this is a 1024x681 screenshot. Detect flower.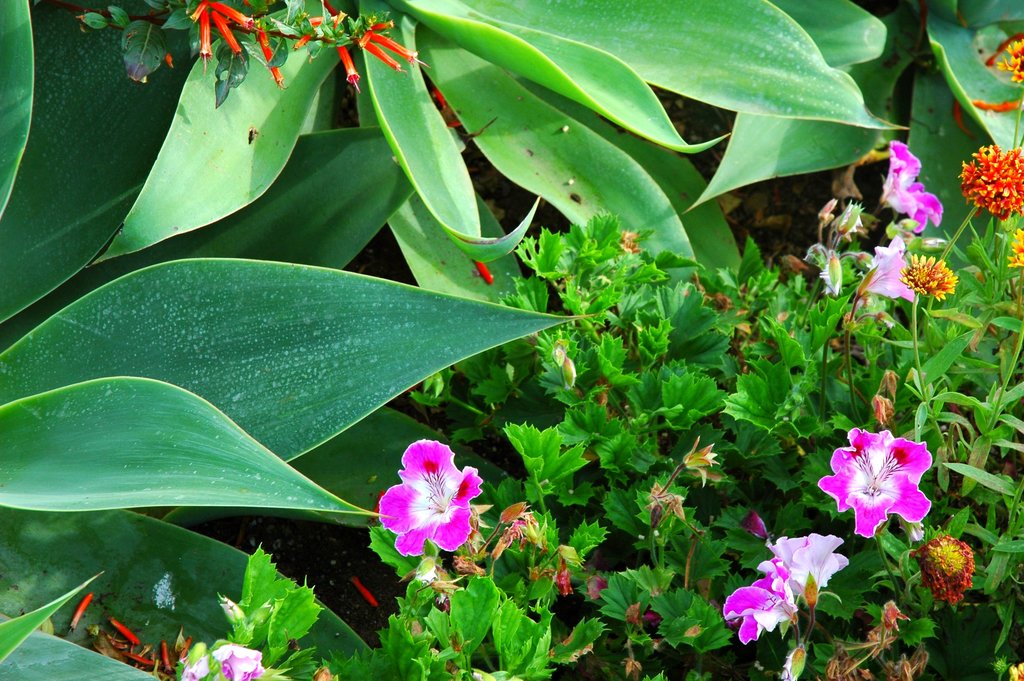
bbox(998, 35, 1023, 90).
